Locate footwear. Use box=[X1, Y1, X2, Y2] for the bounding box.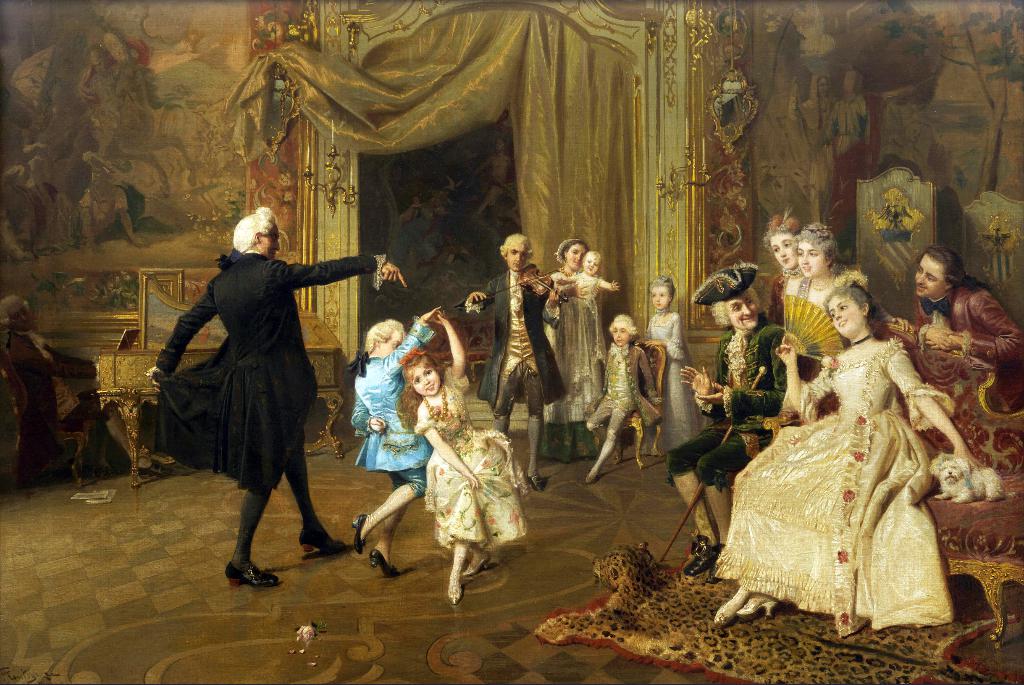
box=[371, 550, 398, 579].
